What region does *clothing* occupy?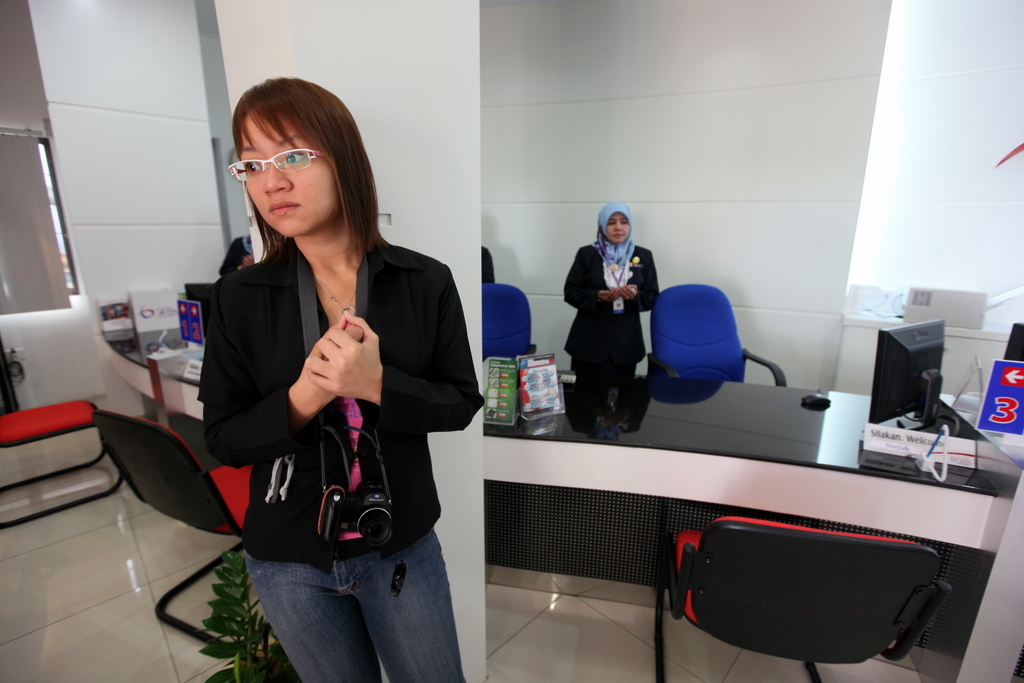
(558, 232, 658, 383).
